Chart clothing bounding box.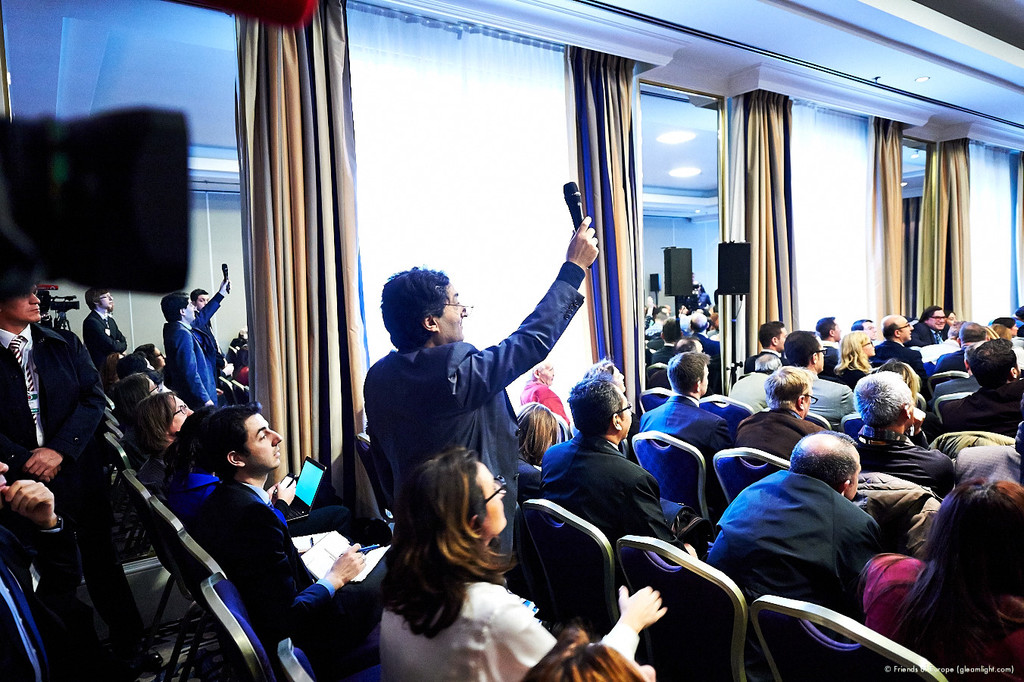
Charted: x1=381 y1=594 x2=654 y2=681.
